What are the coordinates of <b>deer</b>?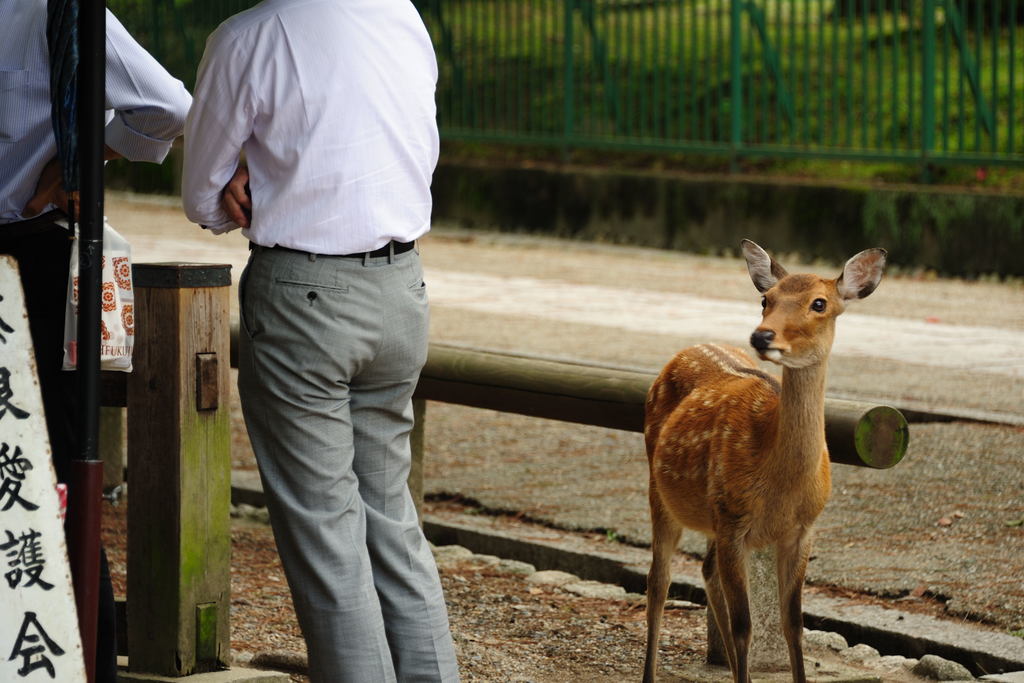
select_region(646, 246, 890, 682).
